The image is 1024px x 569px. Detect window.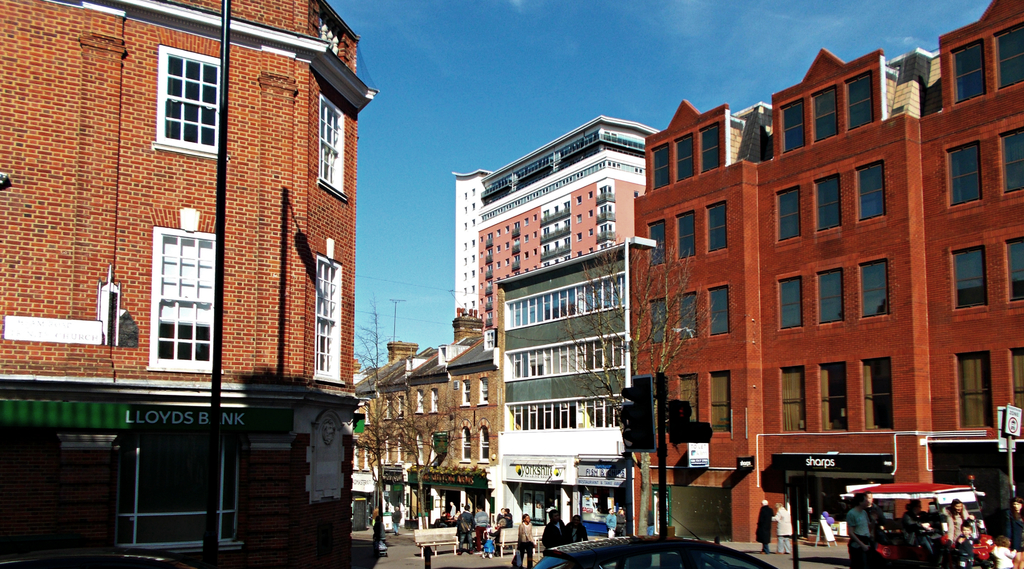
Detection: [575, 215, 584, 224].
